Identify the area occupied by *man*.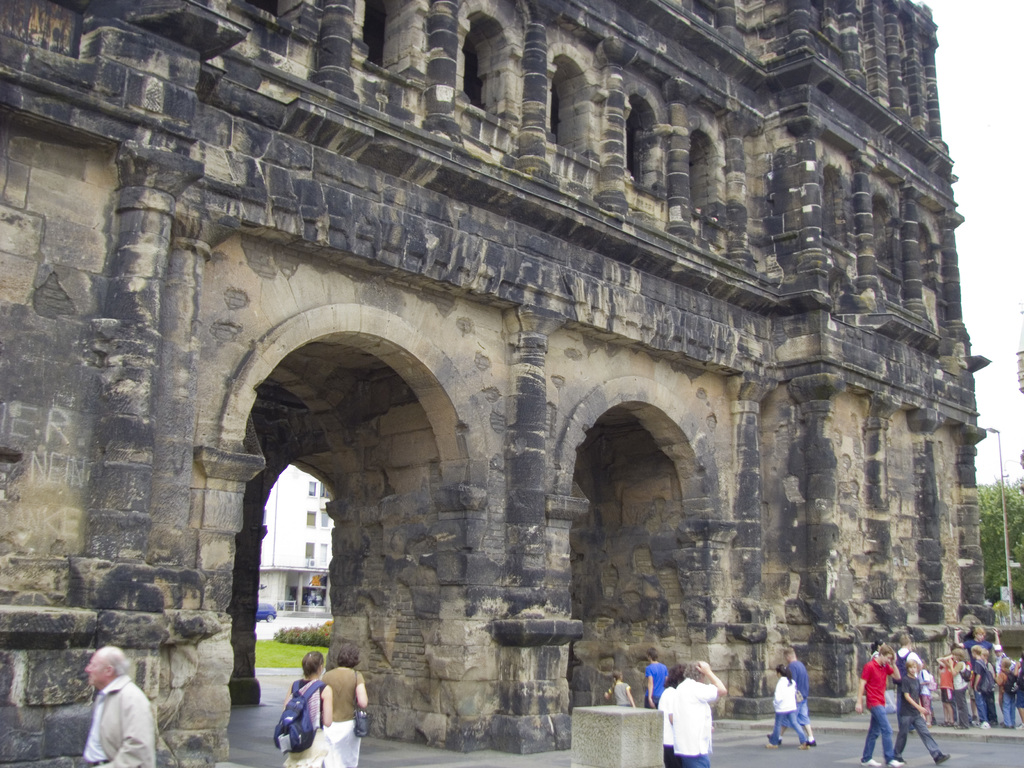
Area: select_region(67, 657, 145, 767).
